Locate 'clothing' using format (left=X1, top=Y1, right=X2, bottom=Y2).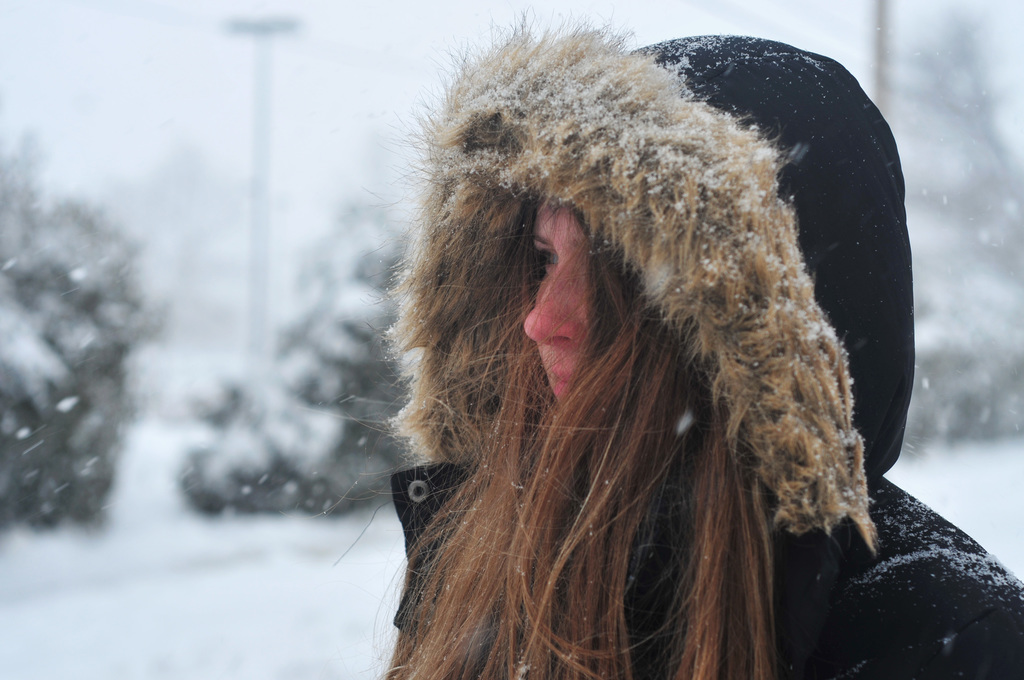
(left=335, top=14, right=968, bottom=672).
